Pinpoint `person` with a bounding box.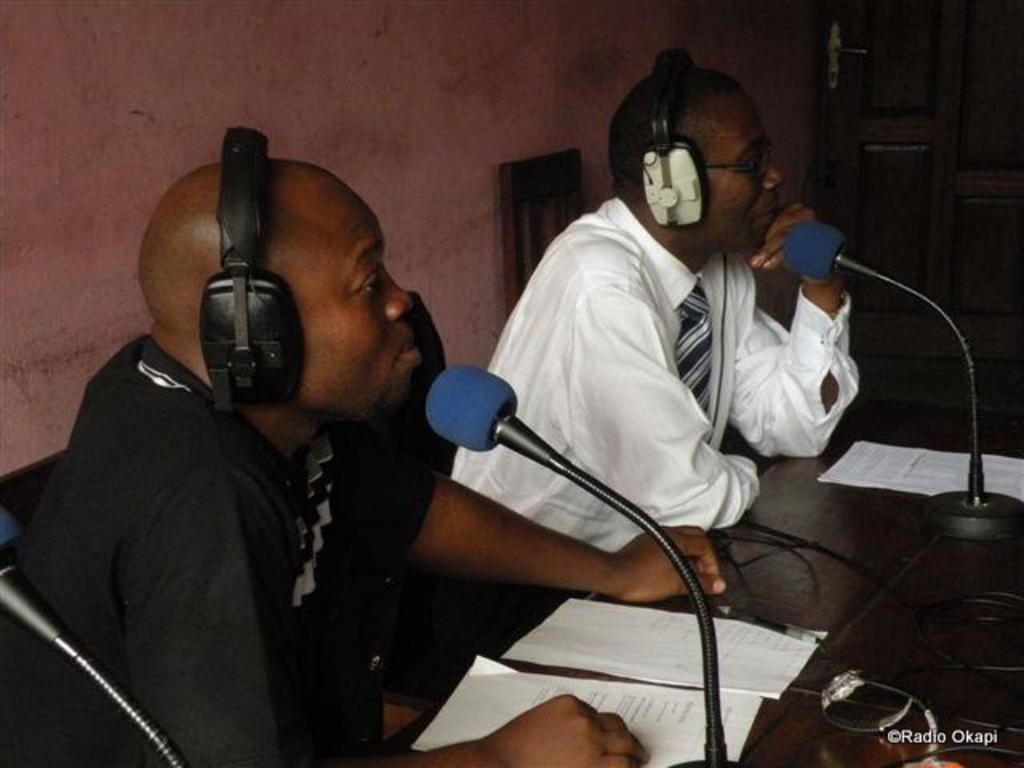
<region>461, 62, 869, 606</region>.
